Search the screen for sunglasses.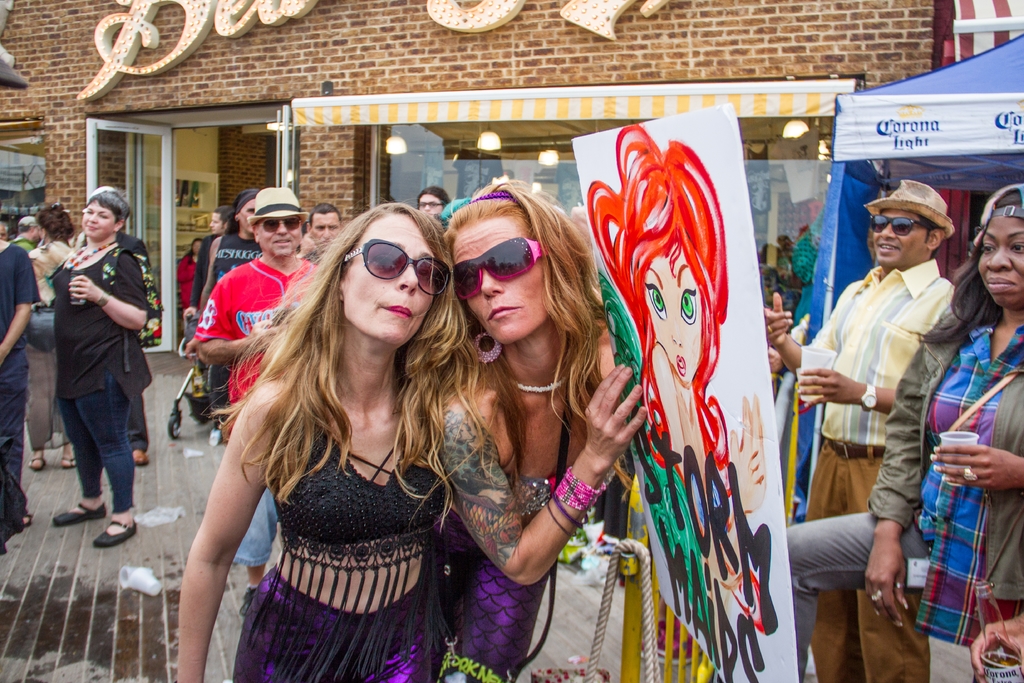
Found at 346/239/453/295.
